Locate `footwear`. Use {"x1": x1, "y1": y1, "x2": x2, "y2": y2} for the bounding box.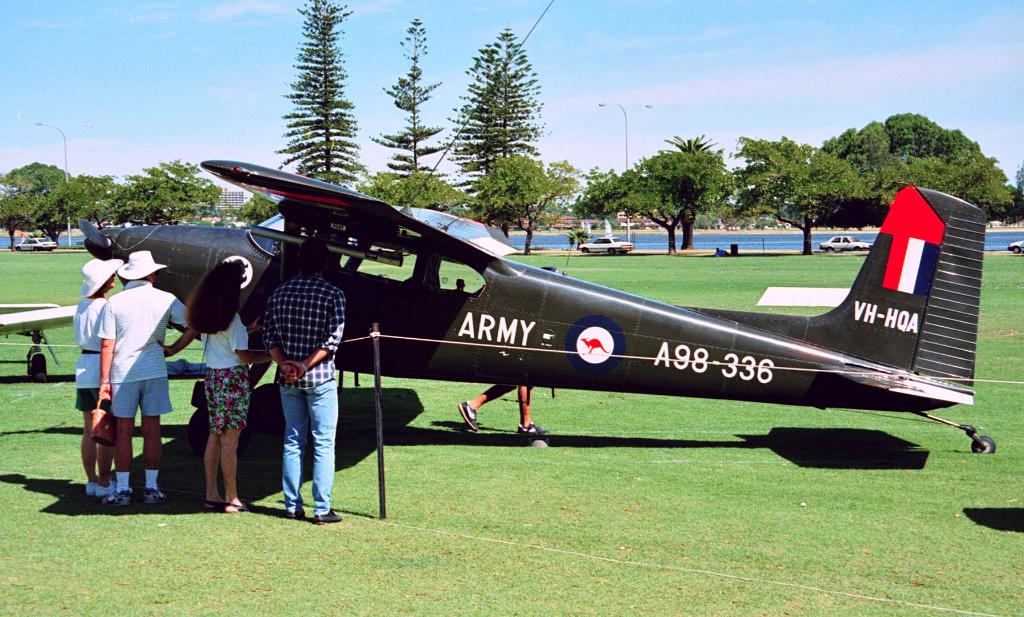
{"x1": 287, "y1": 508, "x2": 308, "y2": 524}.
